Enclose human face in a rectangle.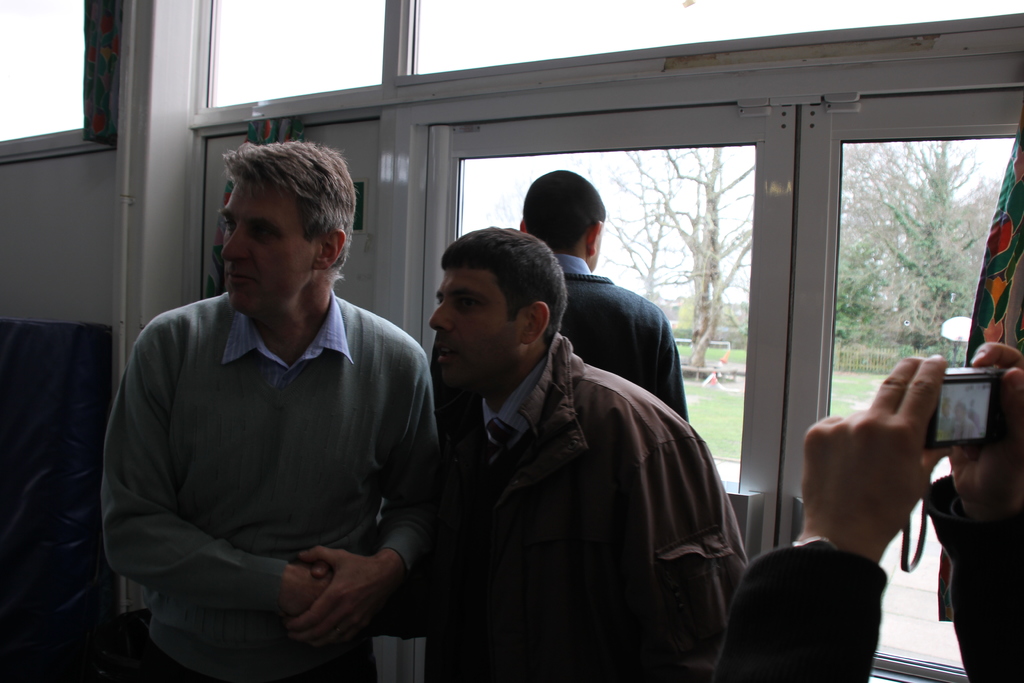
bbox=(220, 178, 319, 313).
